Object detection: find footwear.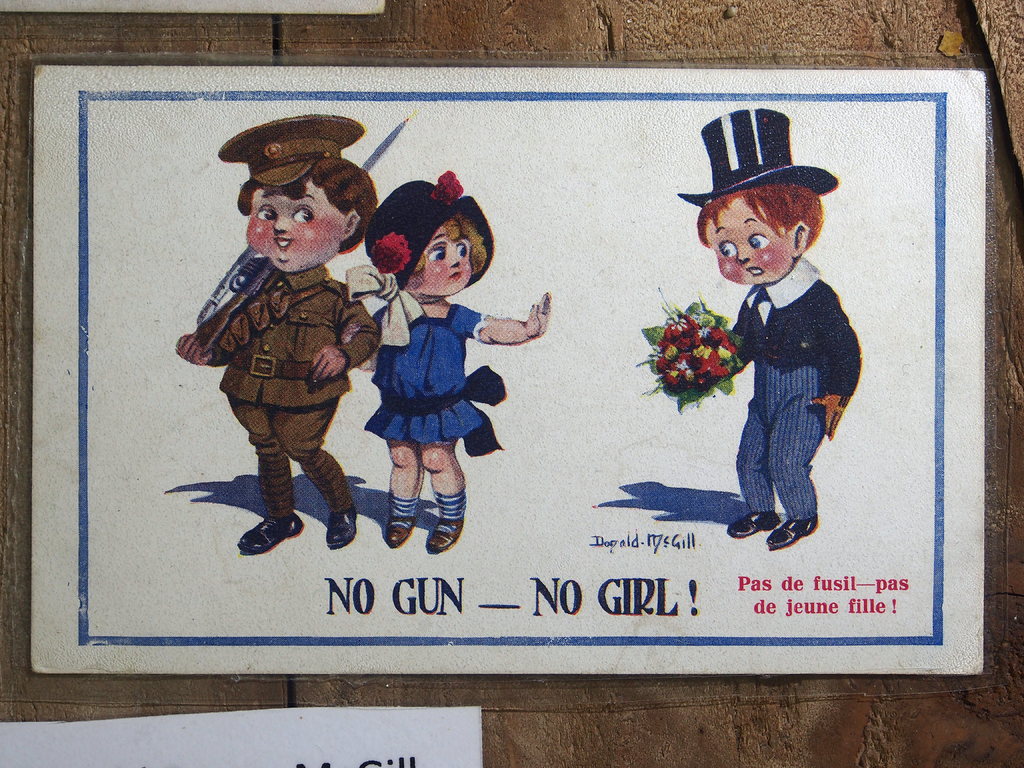
324:509:360:547.
